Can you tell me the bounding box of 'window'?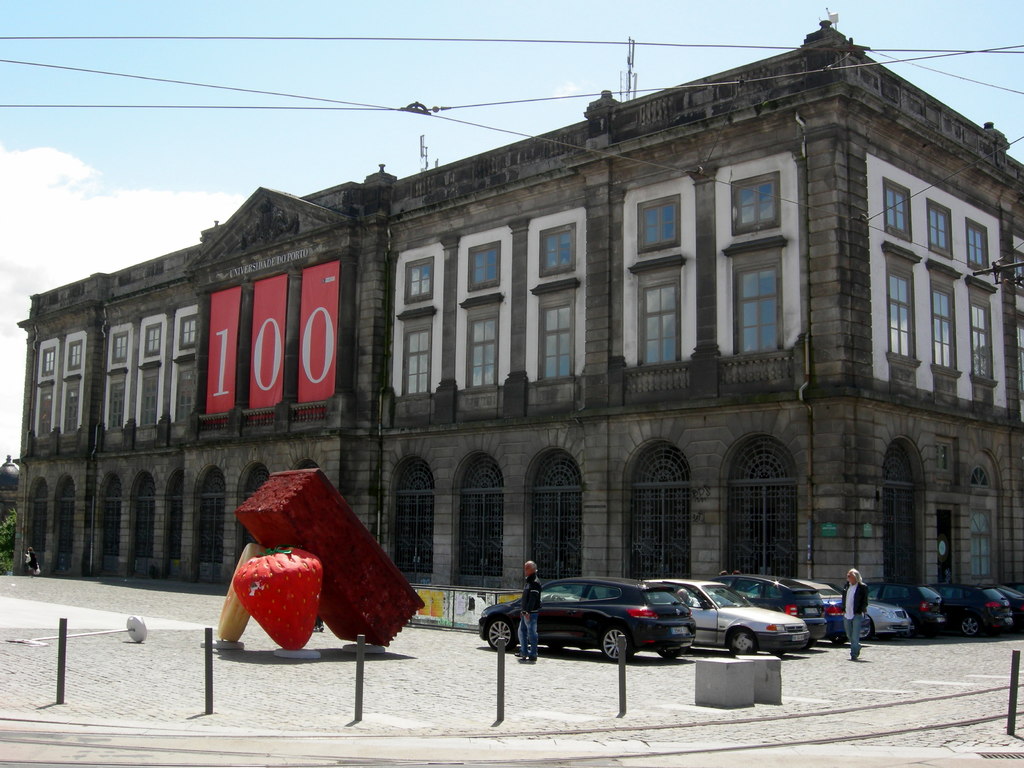
[49, 468, 79, 556].
